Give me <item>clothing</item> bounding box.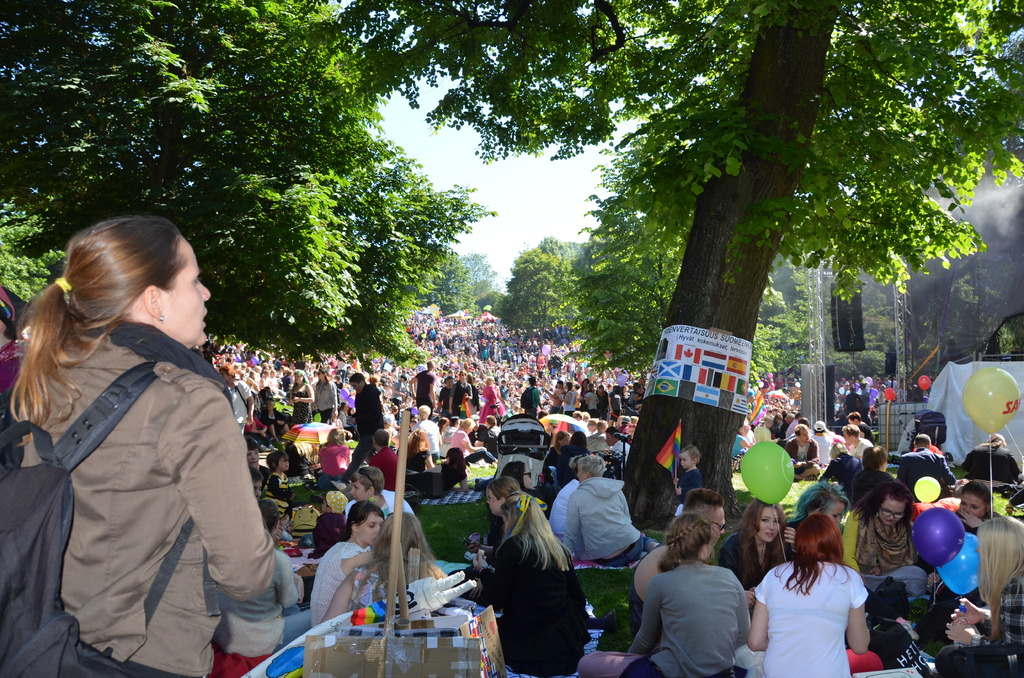
BBox(742, 558, 880, 677).
